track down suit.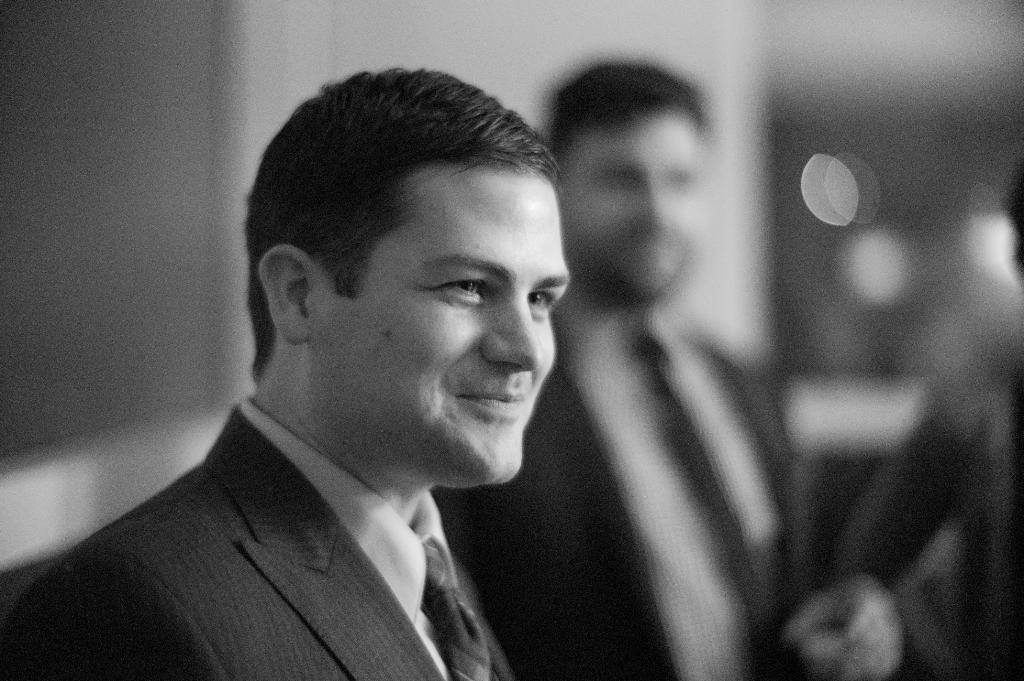
Tracked to <bbox>4, 362, 592, 660</bbox>.
